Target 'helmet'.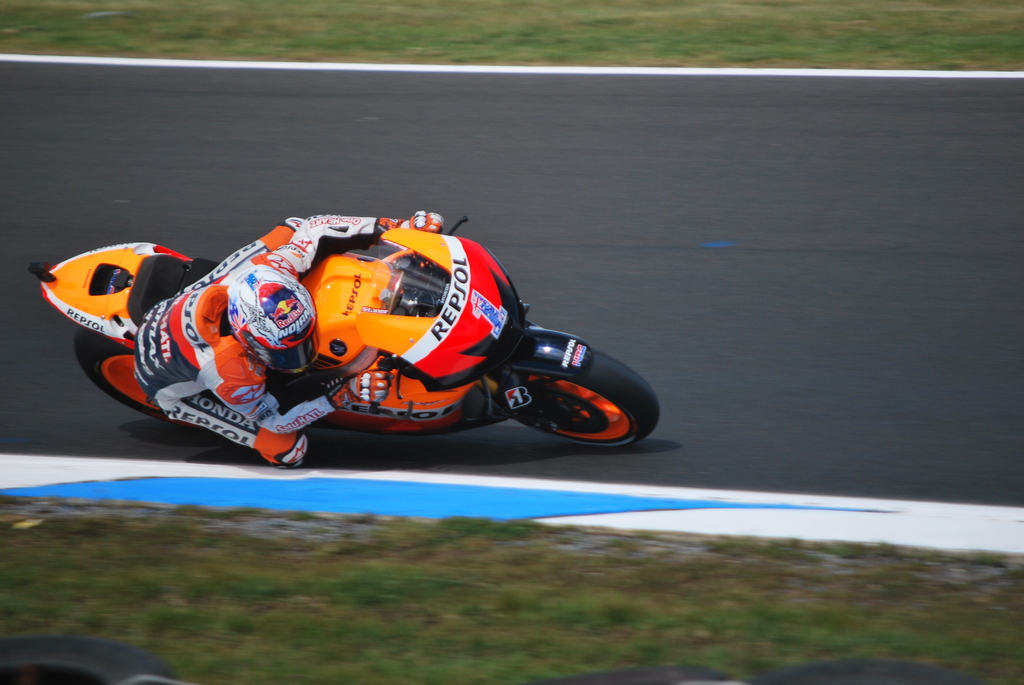
Target region: 226:264:321:375.
